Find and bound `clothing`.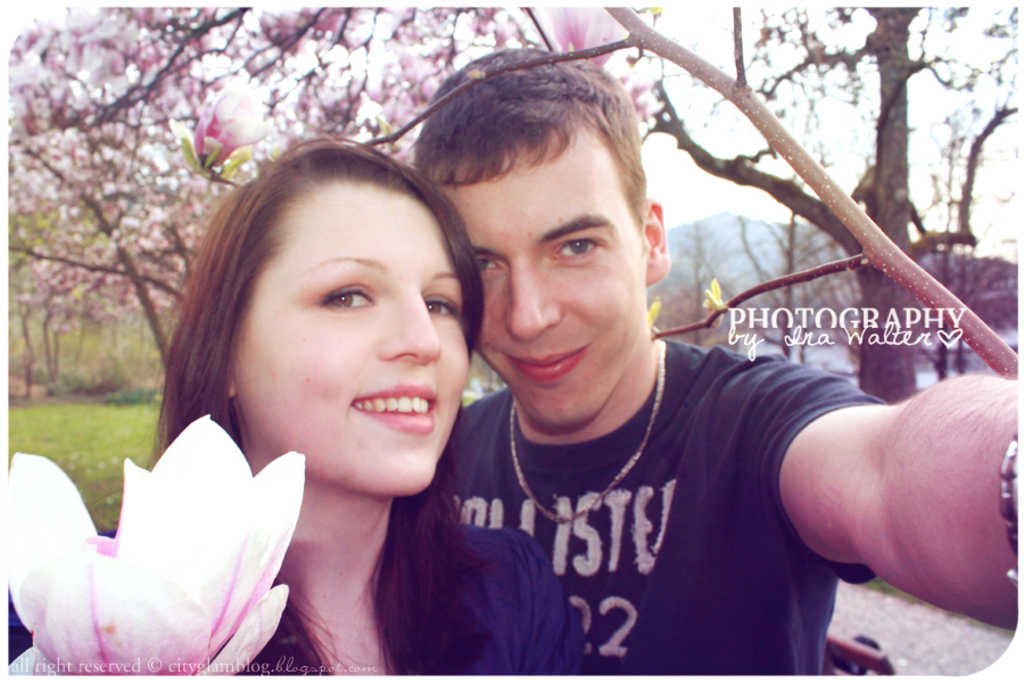
Bound: bbox=(437, 349, 891, 678).
